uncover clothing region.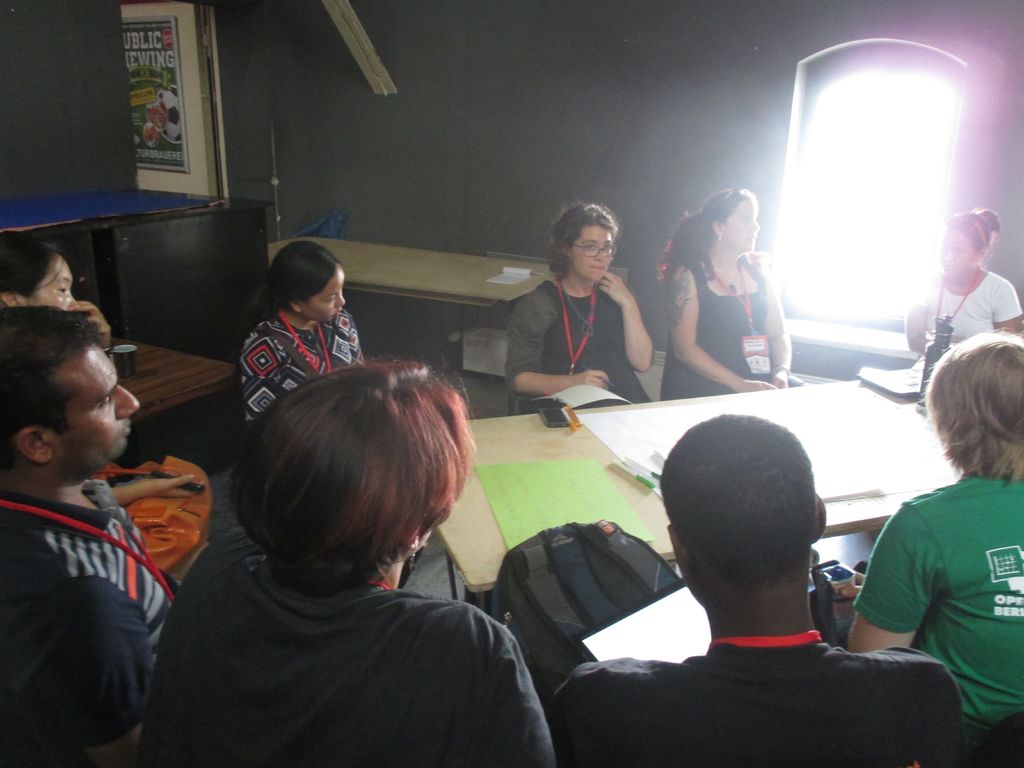
Uncovered: region(901, 260, 1023, 356).
